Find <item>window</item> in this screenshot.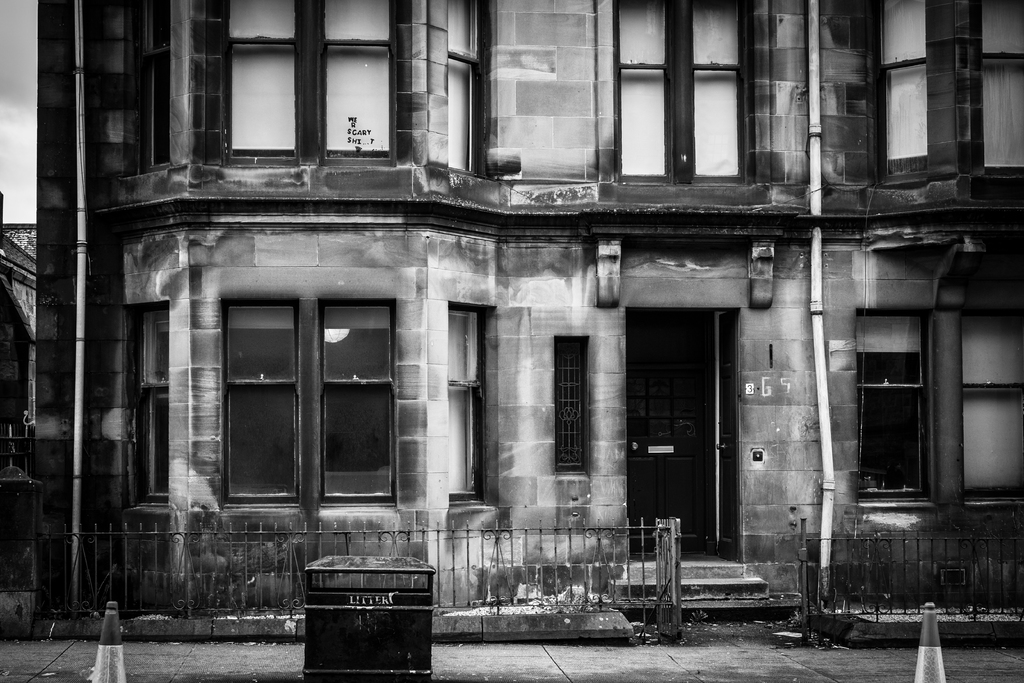
The bounding box for <item>window</item> is l=858, t=312, r=933, b=502.
